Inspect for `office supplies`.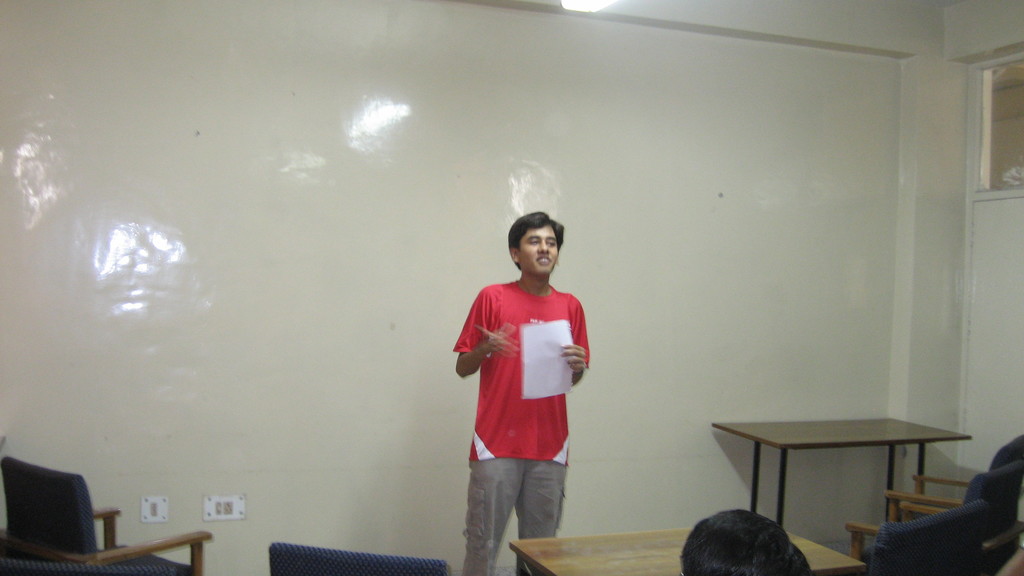
Inspection: detection(0, 460, 209, 575).
